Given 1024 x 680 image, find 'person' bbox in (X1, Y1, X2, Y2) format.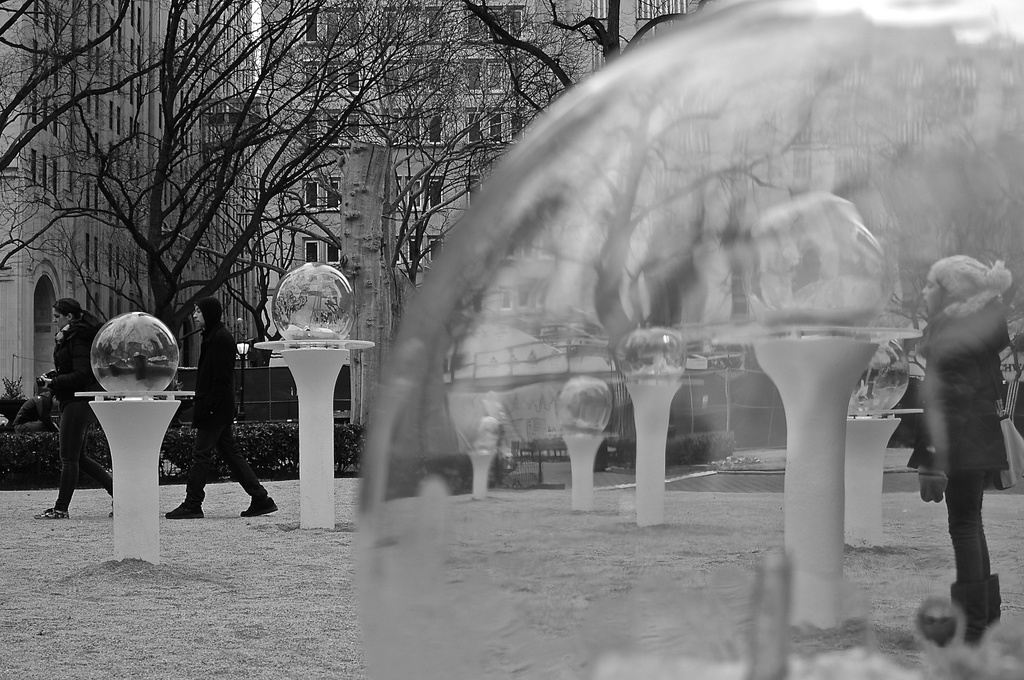
(38, 295, 112, 521).
